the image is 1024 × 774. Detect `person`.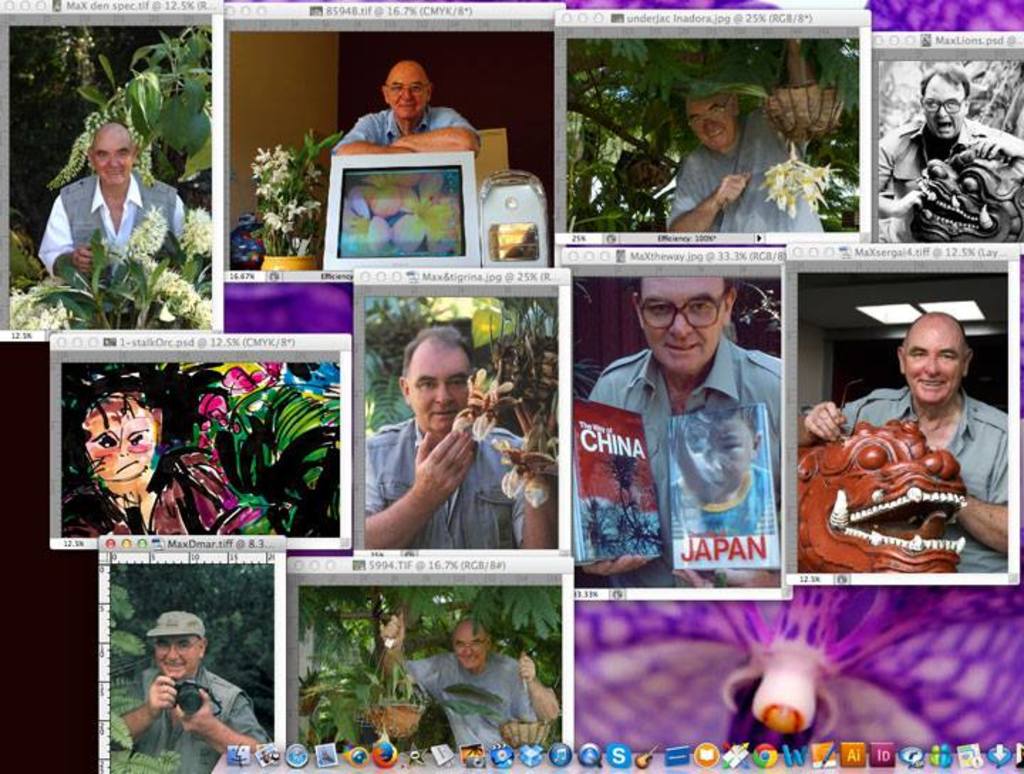
Detection: (left=569, top=270, right=785, bottom=585).
